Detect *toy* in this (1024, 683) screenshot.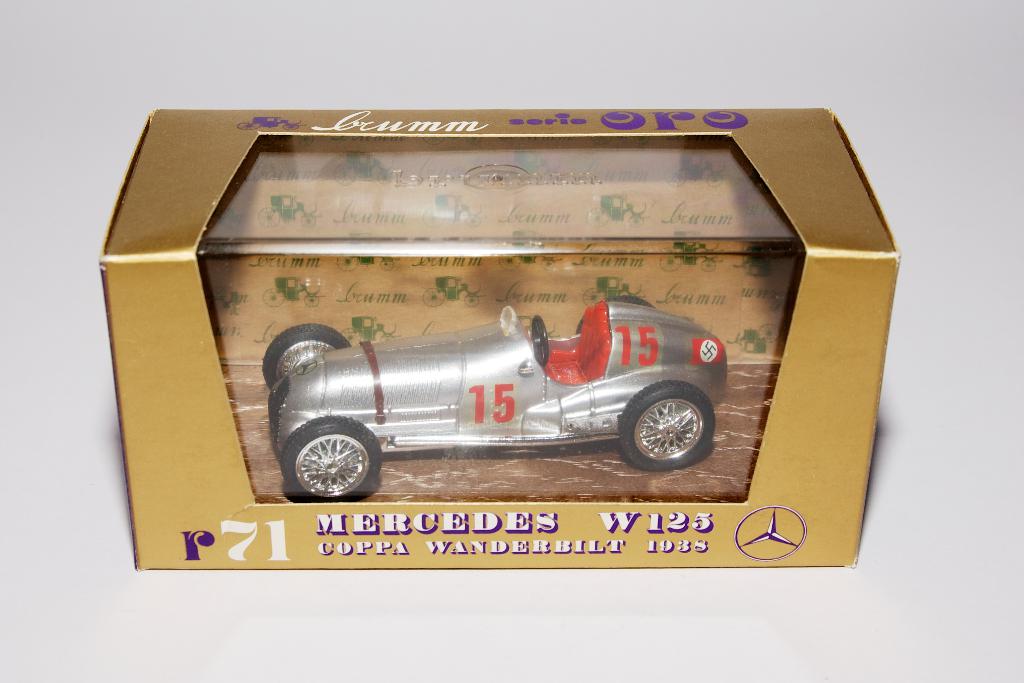
Detection: bbox=[261, 279, 325, 305].
